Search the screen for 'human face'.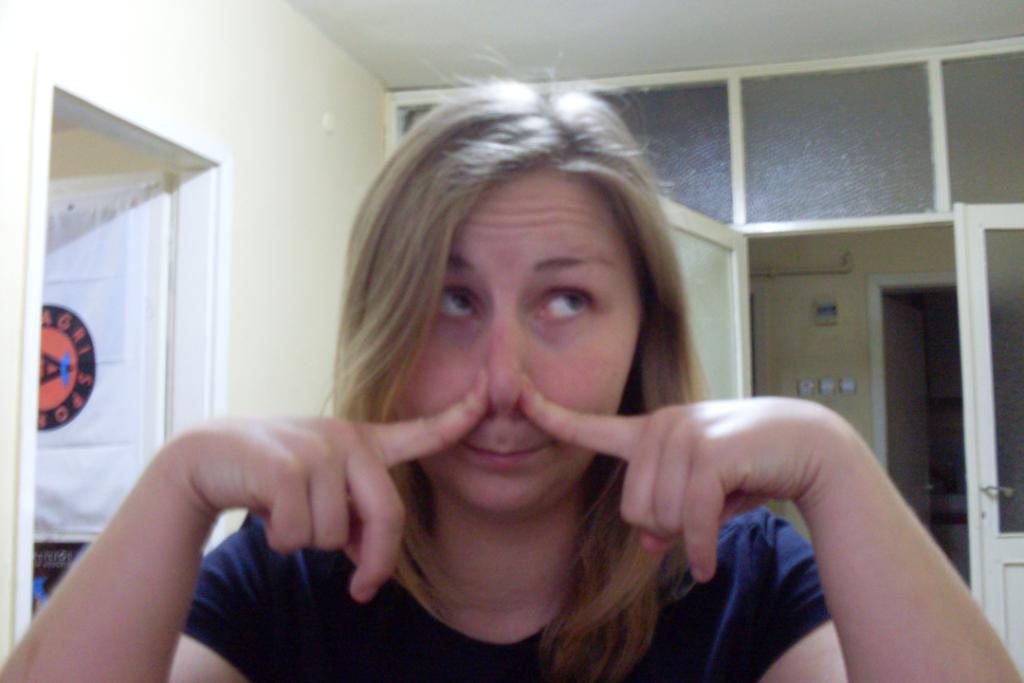
Found at <box>385,168,640,520</box>.
